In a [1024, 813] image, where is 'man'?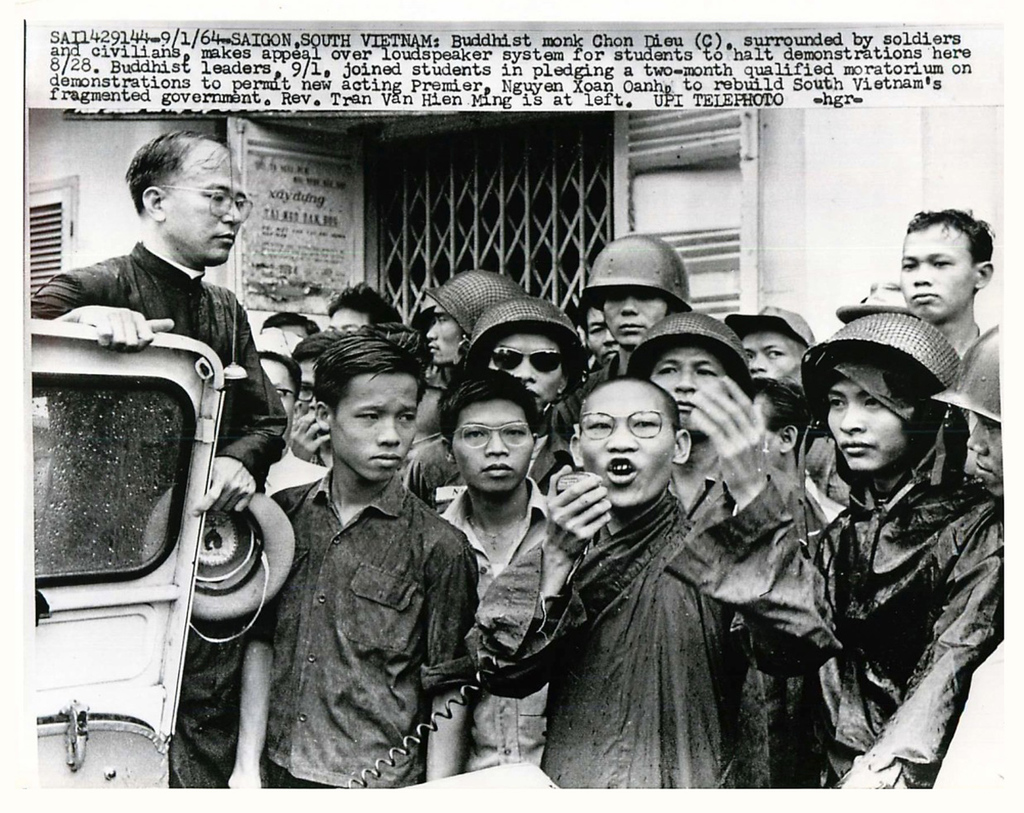
box=[434, 367, 549, 773].
